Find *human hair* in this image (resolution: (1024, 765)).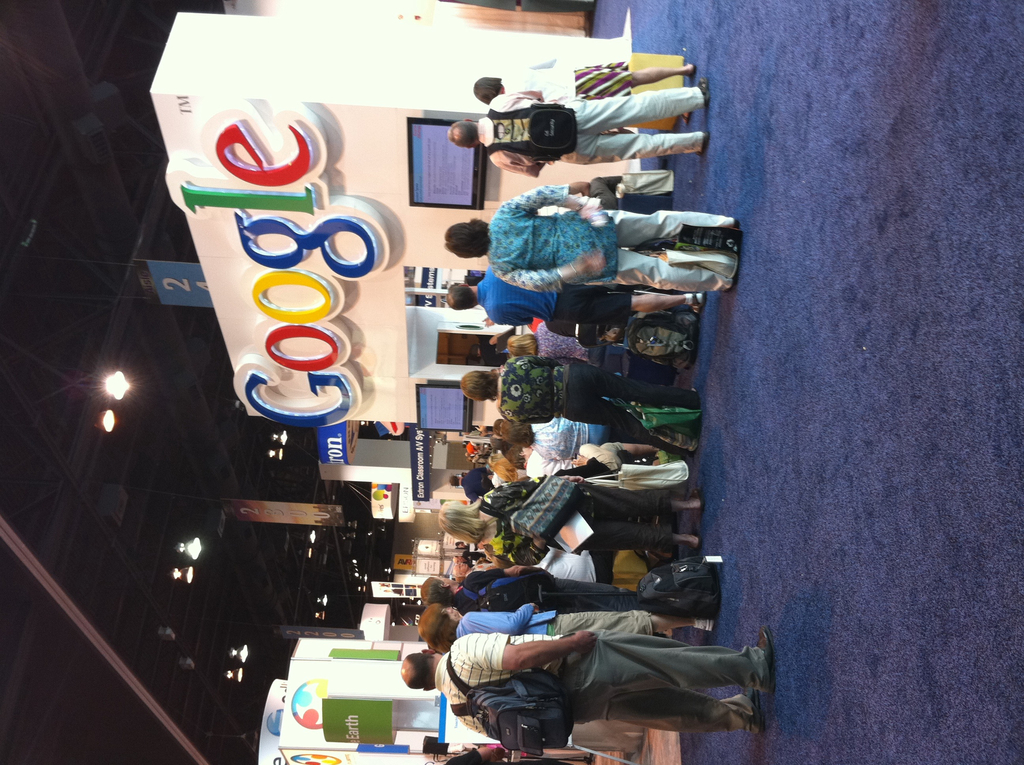
406,654,435,688.
